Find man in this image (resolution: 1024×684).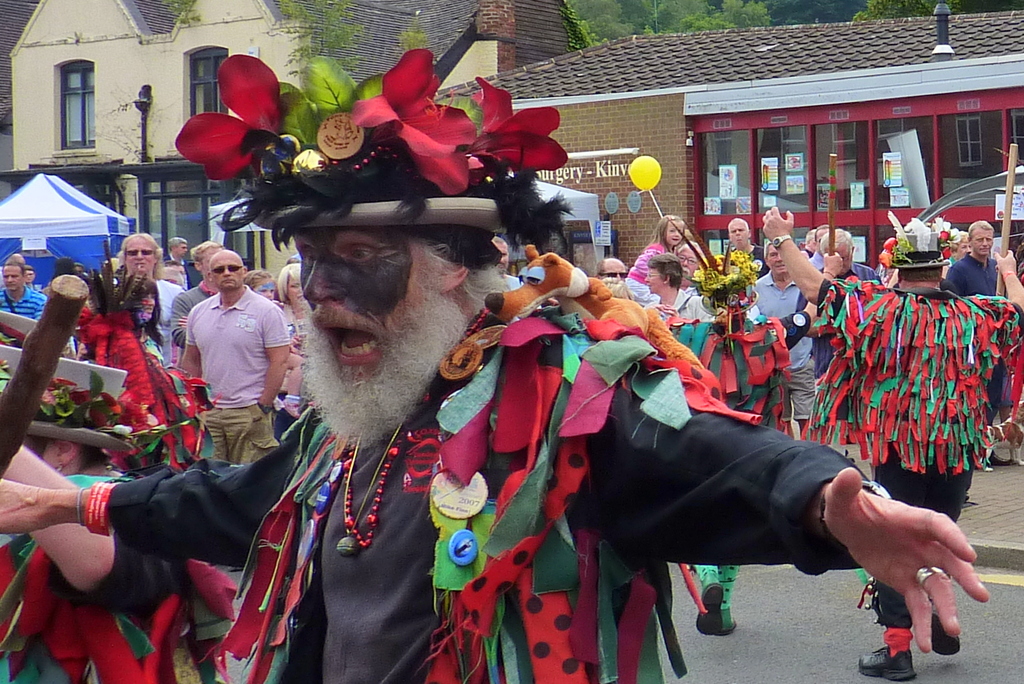
region(815, 230, 880, 289).
